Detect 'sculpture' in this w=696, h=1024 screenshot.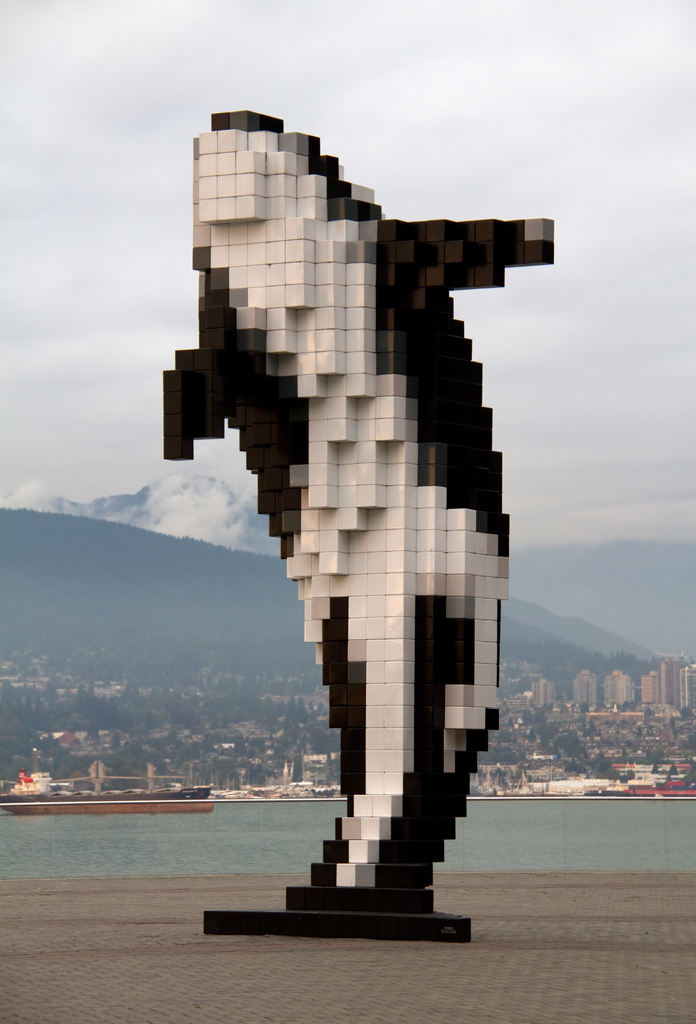
Detection: [x1=139, y1=33, x2=525, y2=887].
